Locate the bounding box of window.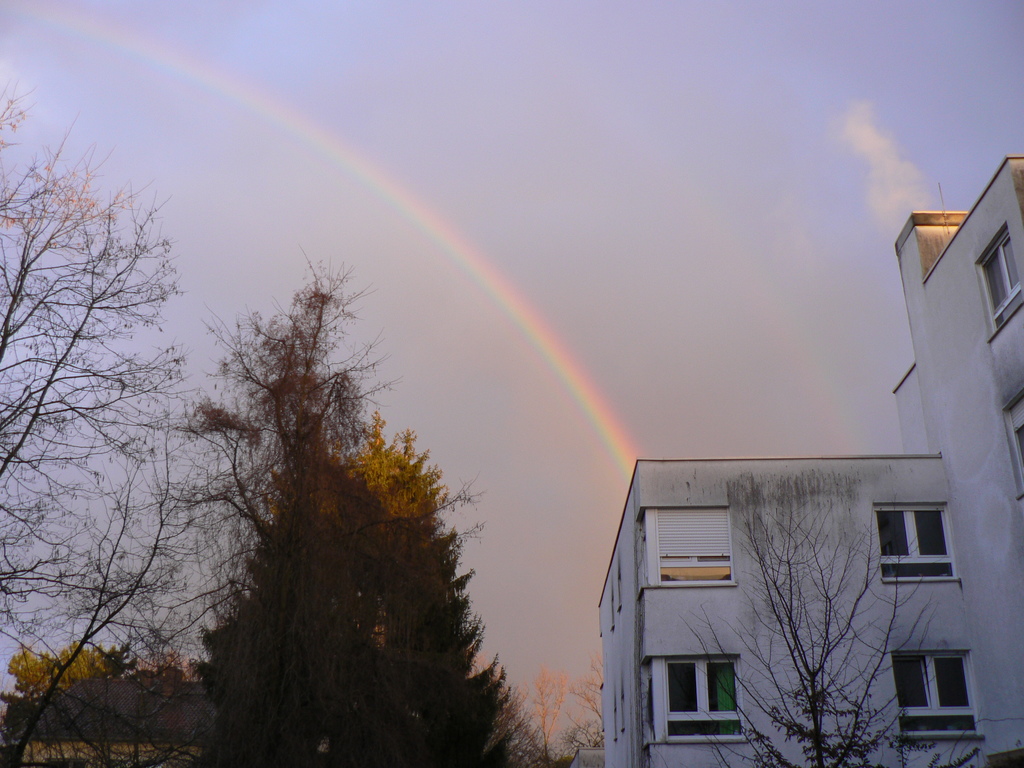
Bounding box: [left=869, top=500, right=955, bottom=585].
